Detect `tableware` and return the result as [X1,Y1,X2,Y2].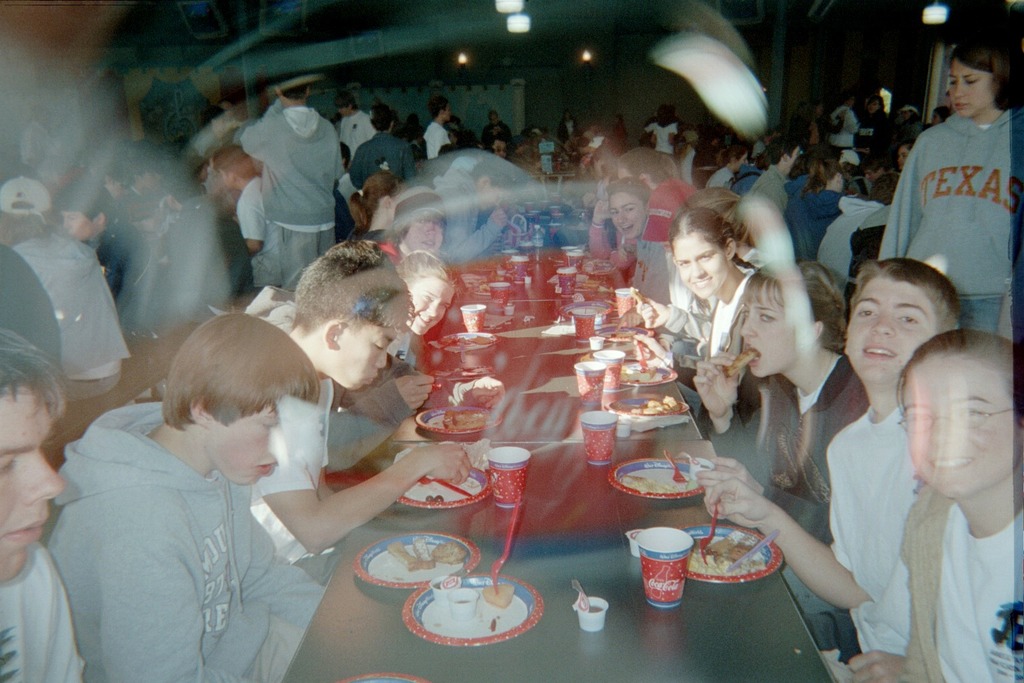
[403,569,545,644].
